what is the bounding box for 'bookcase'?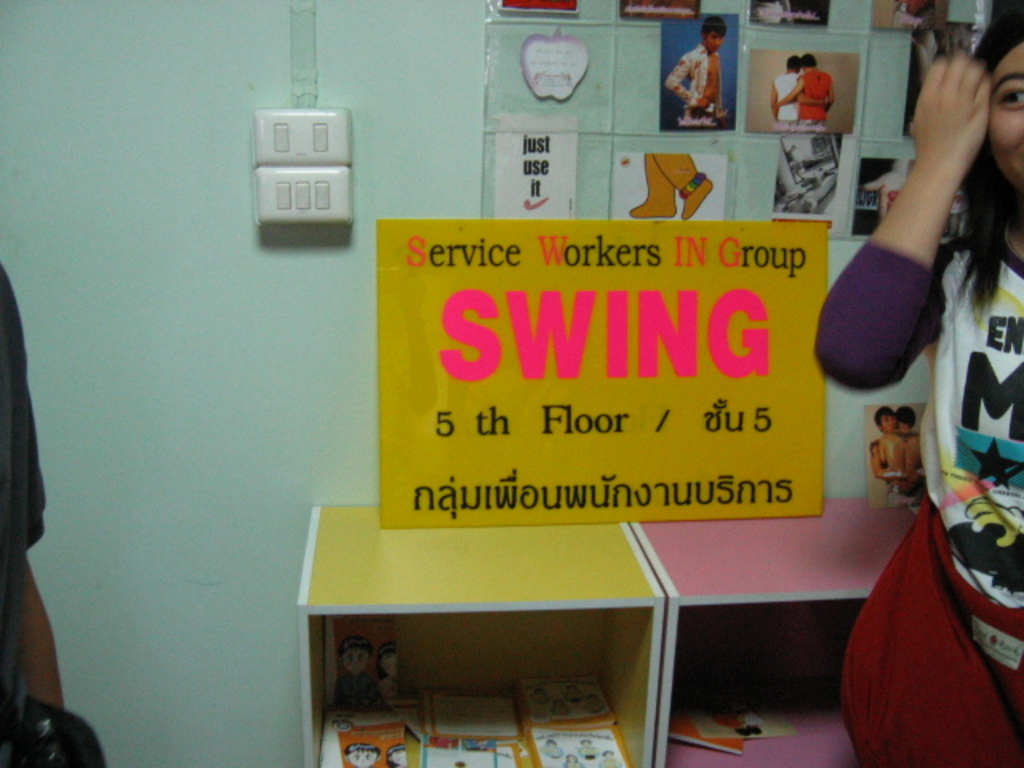
locate(626, 486, 925, 766).
